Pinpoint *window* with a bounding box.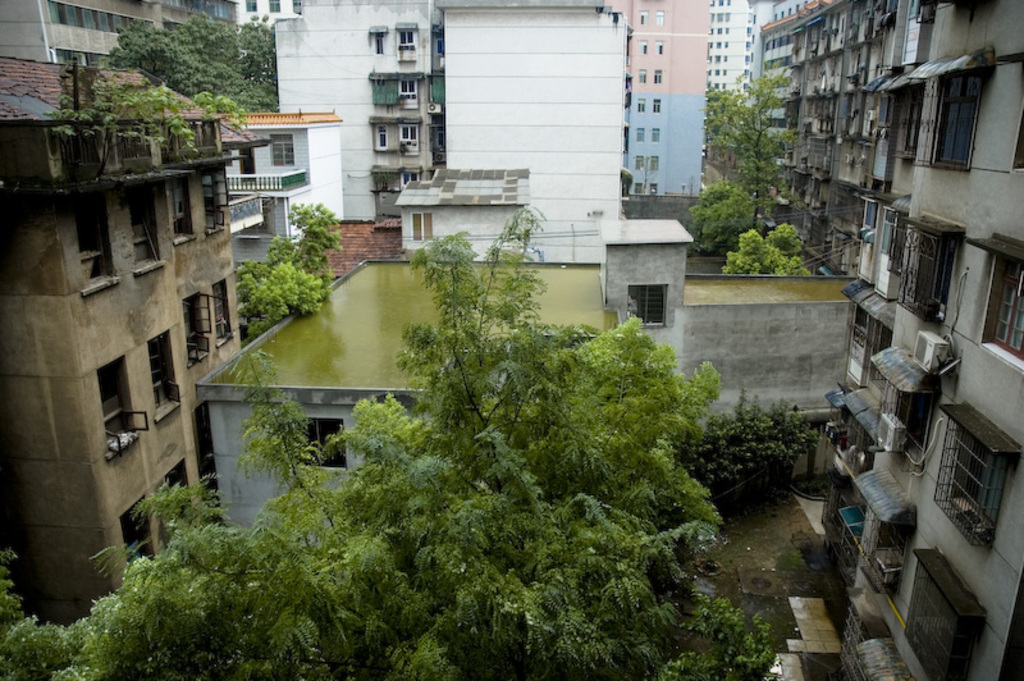
374,119,392,148.
